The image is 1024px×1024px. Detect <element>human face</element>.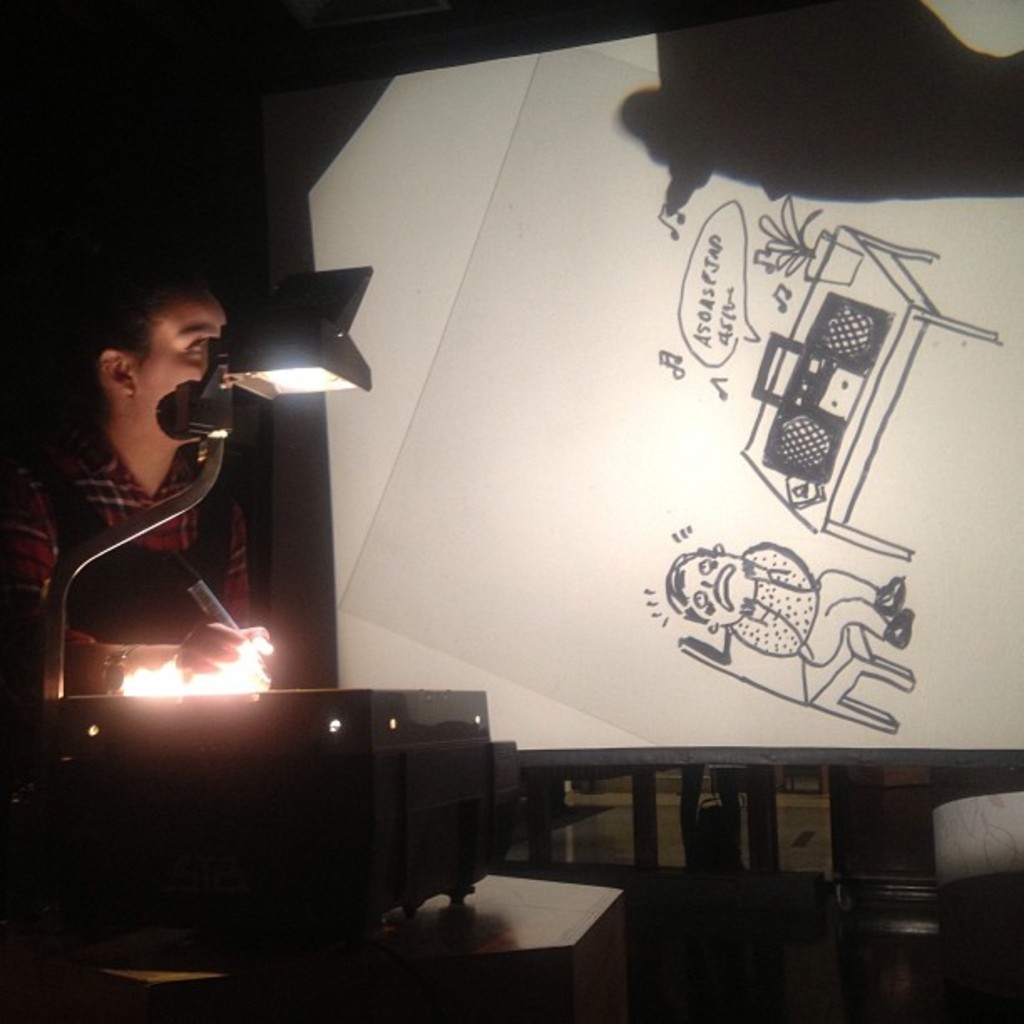
Detection: 676,549,758,621.
